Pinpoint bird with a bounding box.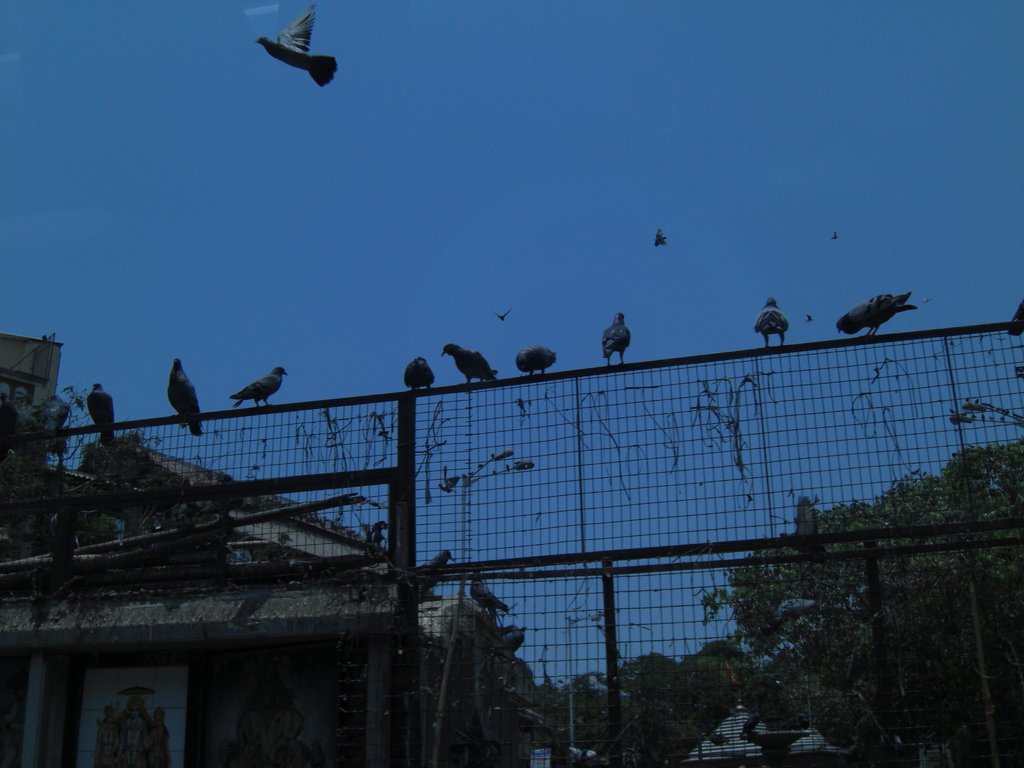
(491,306,512,324).
